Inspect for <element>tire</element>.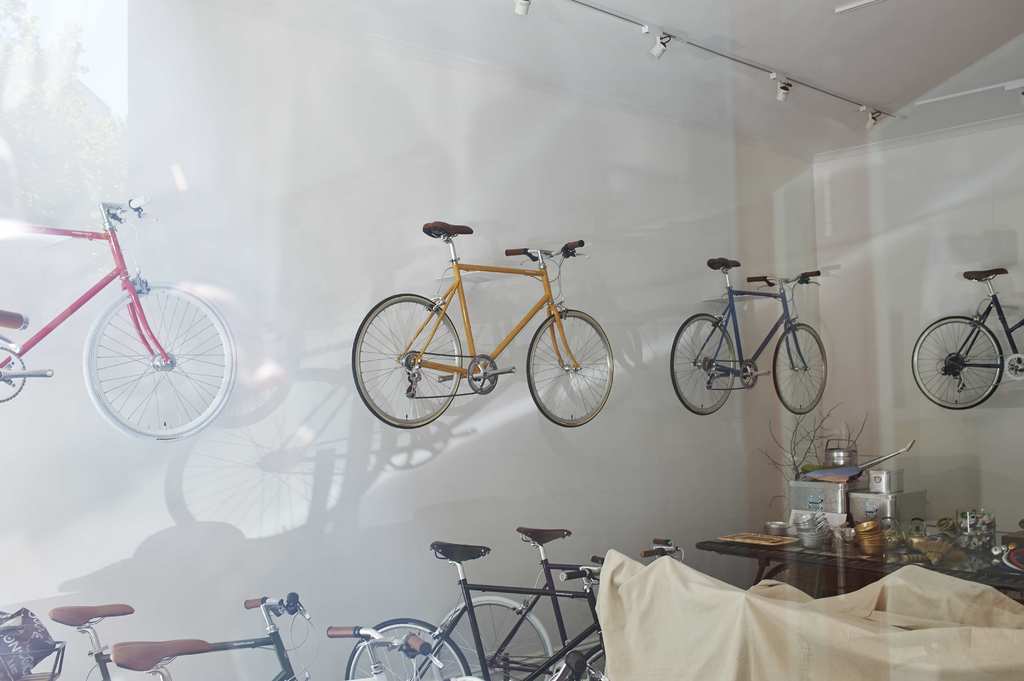
Inspection: <region>911, 318, 1004, 406</region>.
